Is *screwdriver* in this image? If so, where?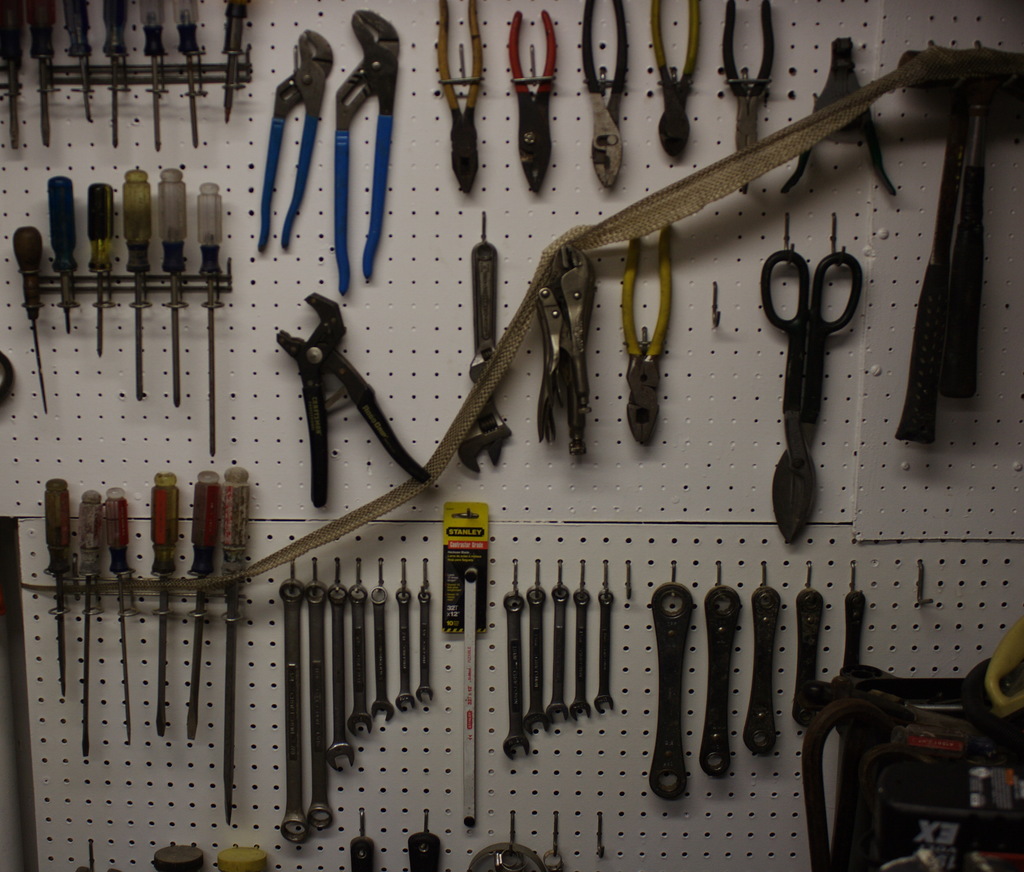
Yes, at {"x1": 33, "y1": 0, "x2": 49, "y2": 150}.
